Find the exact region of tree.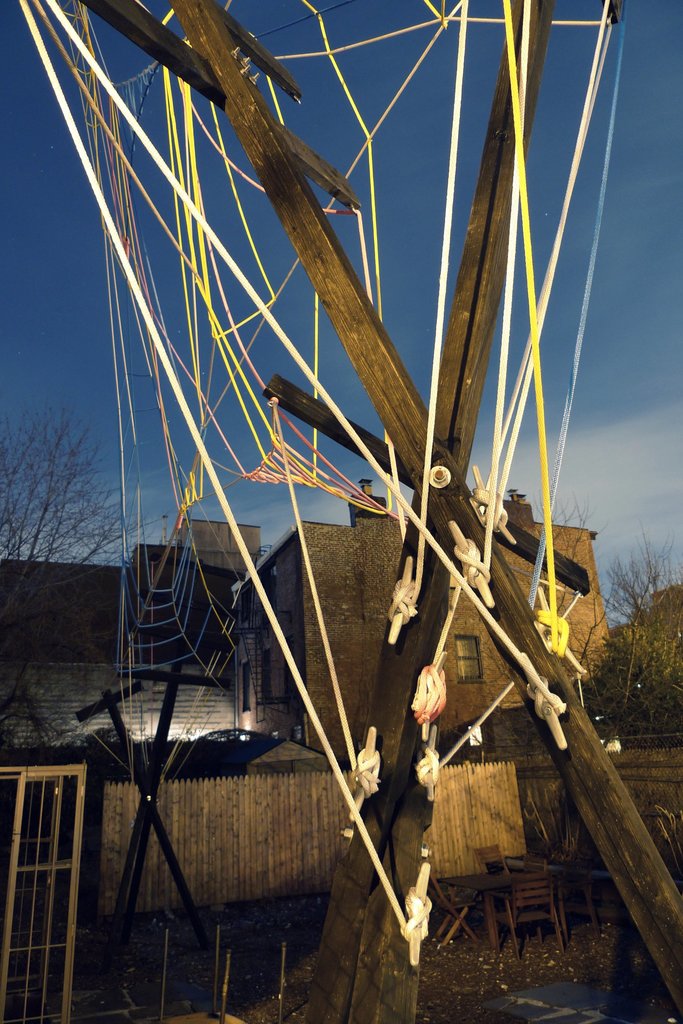
Exact region: rect(579, 541, 682, 740).
